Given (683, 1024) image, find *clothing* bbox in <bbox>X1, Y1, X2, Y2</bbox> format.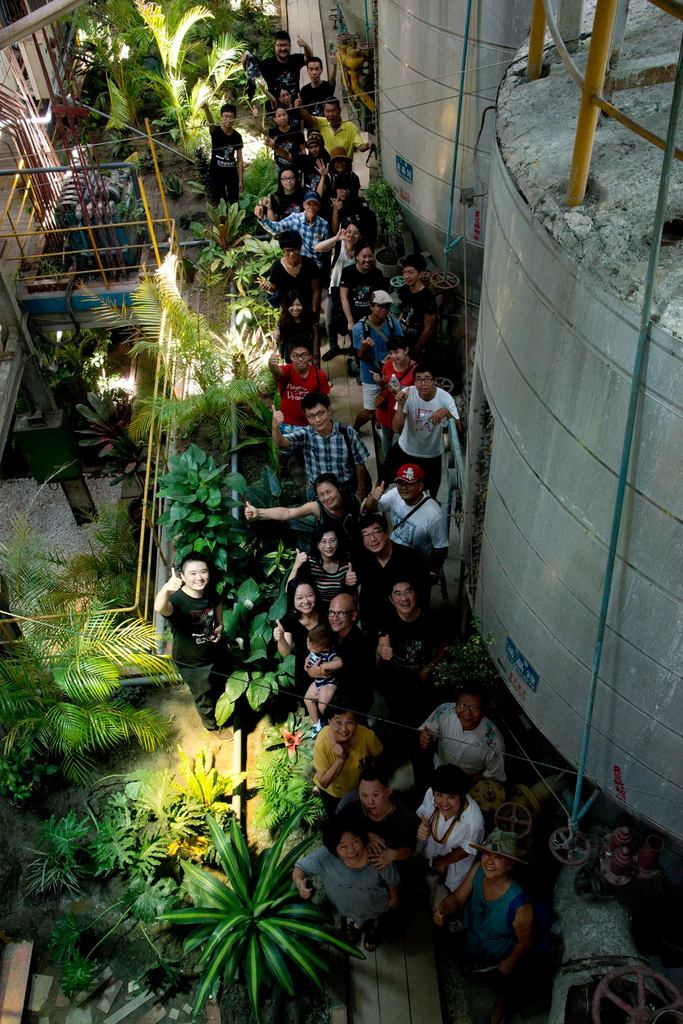
<bbox>308, 647, 339, 689</bbox>.
